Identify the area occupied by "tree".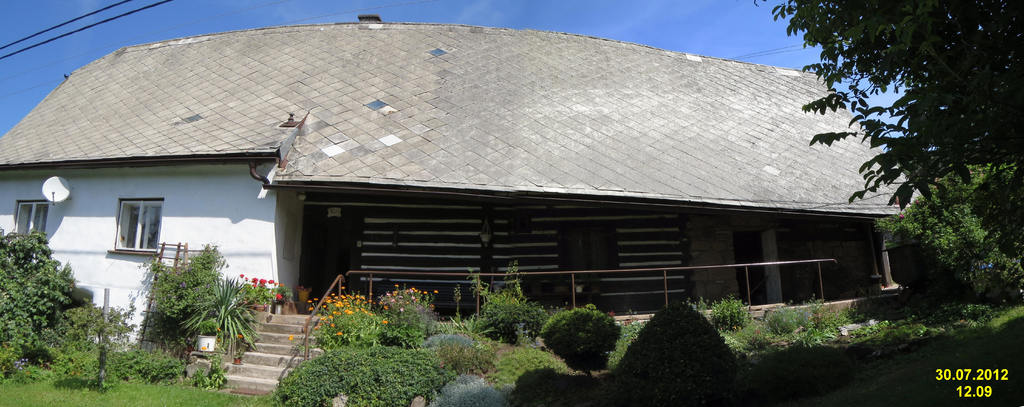
Area: [left=754, top=0, right=1023, bottom=241].
